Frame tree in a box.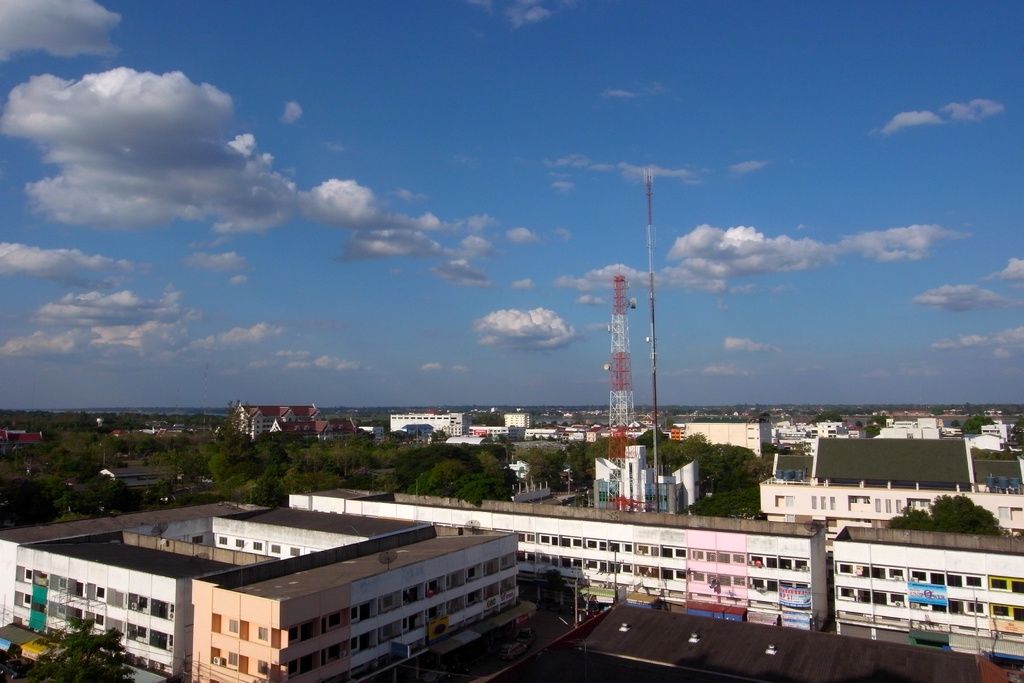
(27,614,136,682).
